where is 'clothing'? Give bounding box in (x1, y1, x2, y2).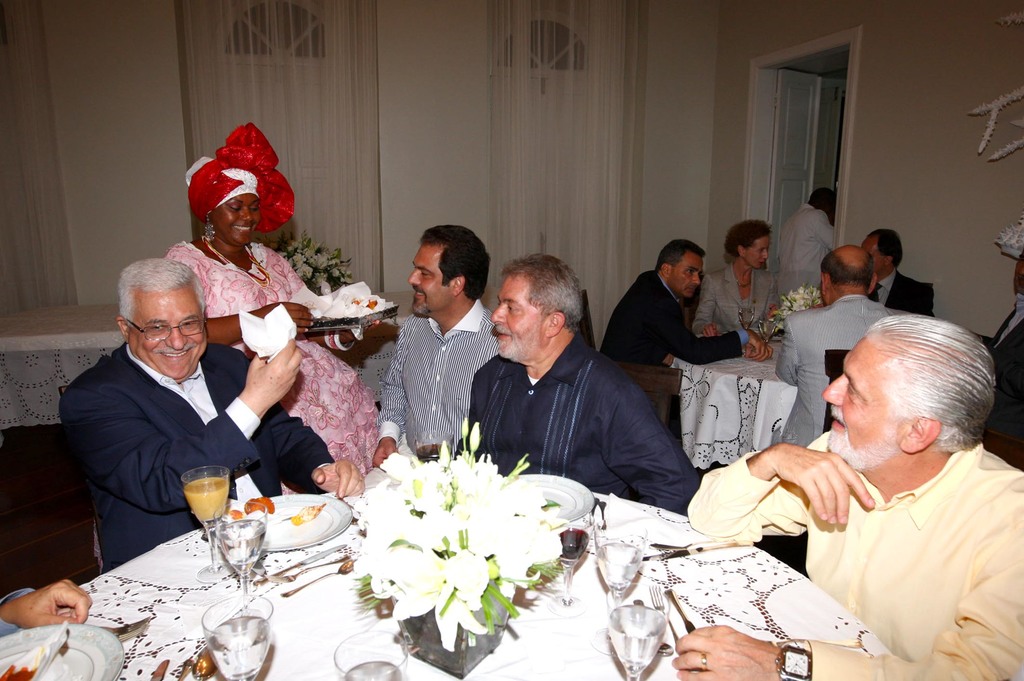
(717, 366, 1017, 666).
